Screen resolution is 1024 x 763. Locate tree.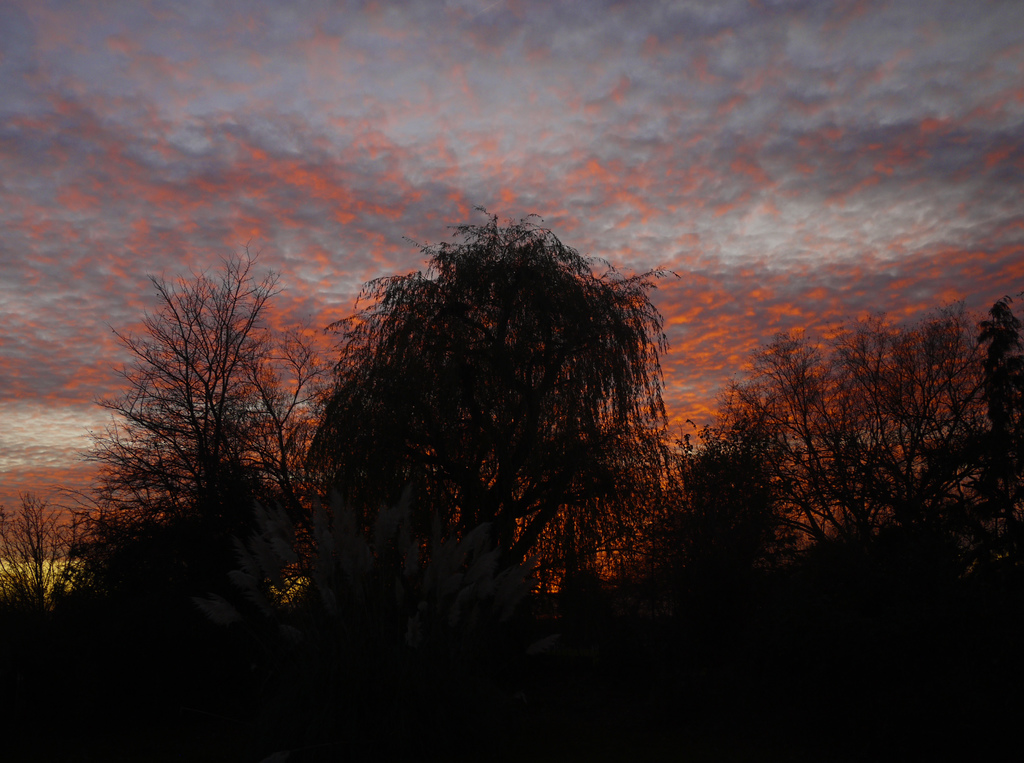
select_region(666, 286, 1021, 583).
